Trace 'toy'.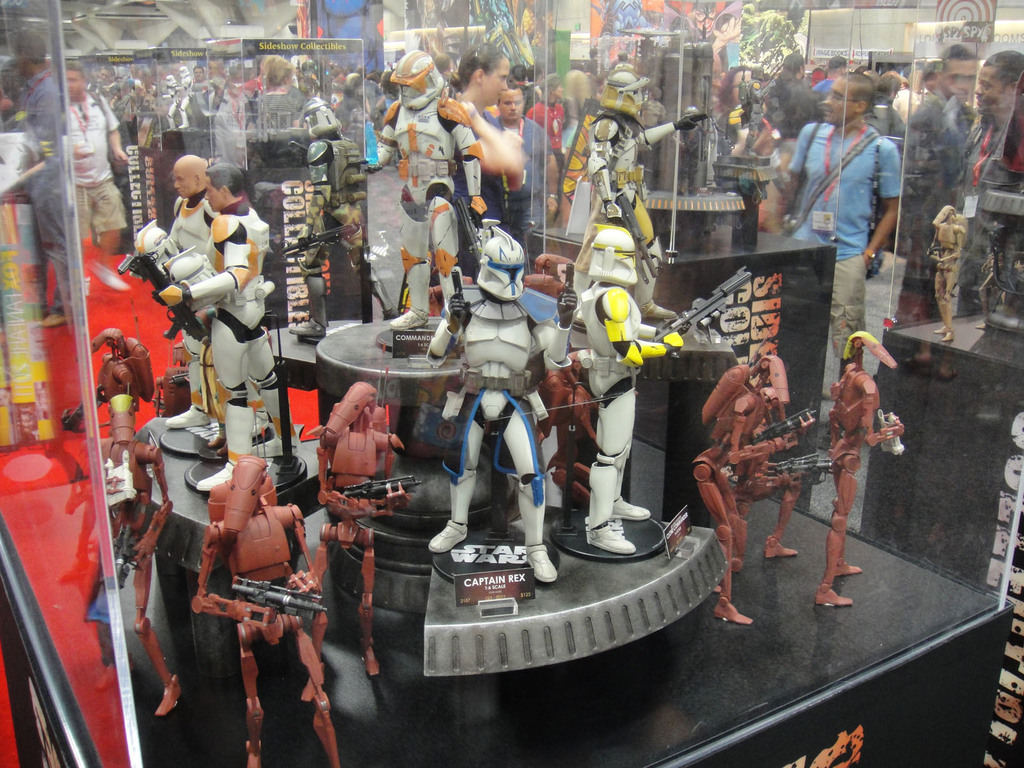
Traced to bbox=(425, 220, 579, 584).
